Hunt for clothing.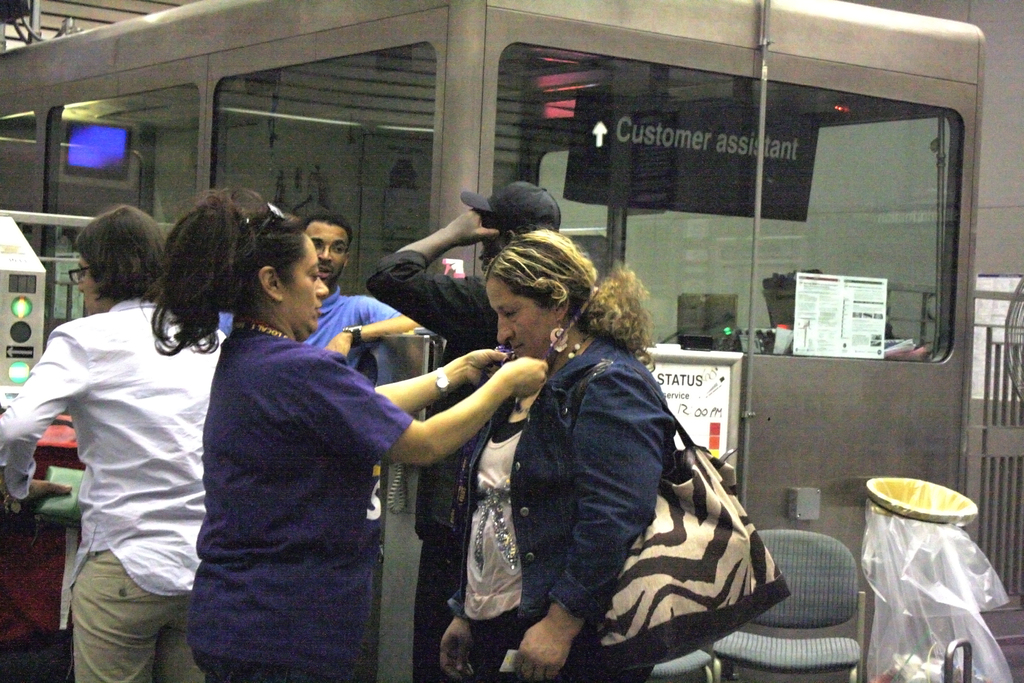
Hunted down at select_region(216, 285, 397, 374).
